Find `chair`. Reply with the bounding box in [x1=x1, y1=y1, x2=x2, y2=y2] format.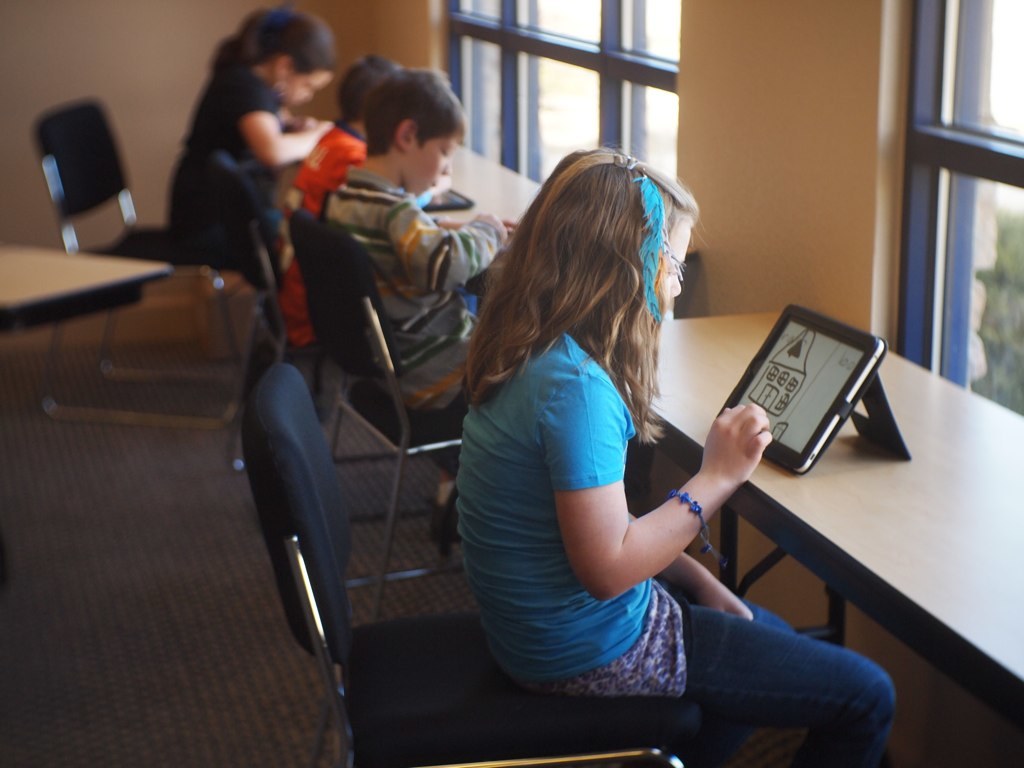
[x1=188, y1=146, x2=437, y2=530].
